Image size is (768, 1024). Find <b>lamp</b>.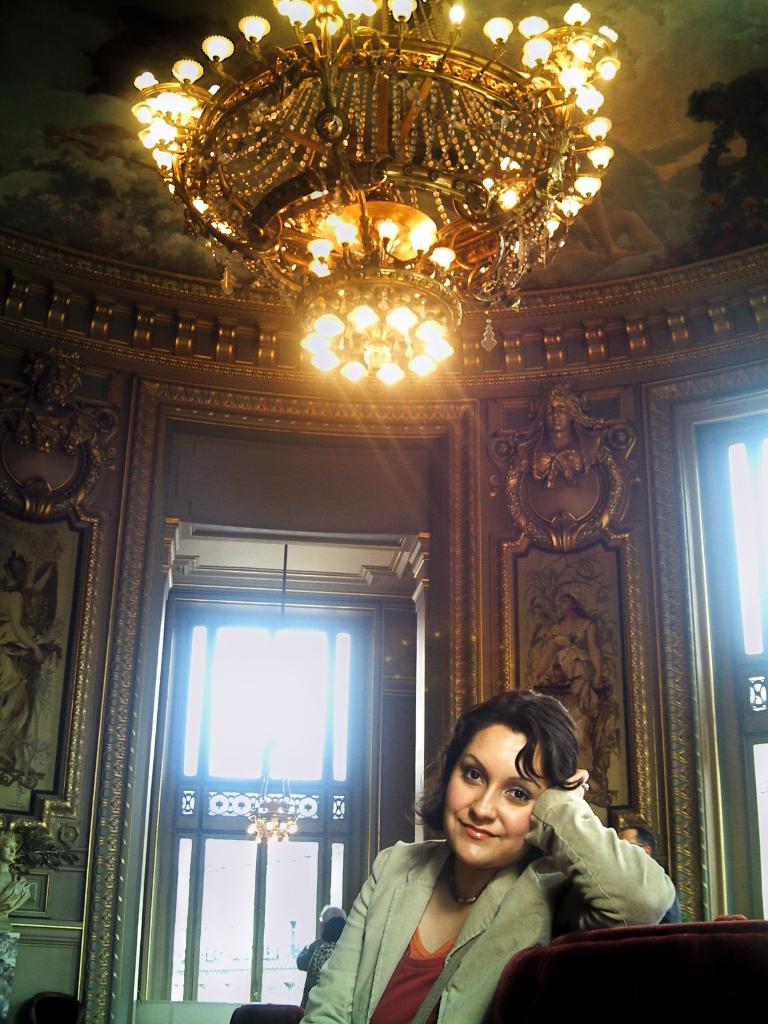
x1=180 y1=4 x2=616 y2=422.
